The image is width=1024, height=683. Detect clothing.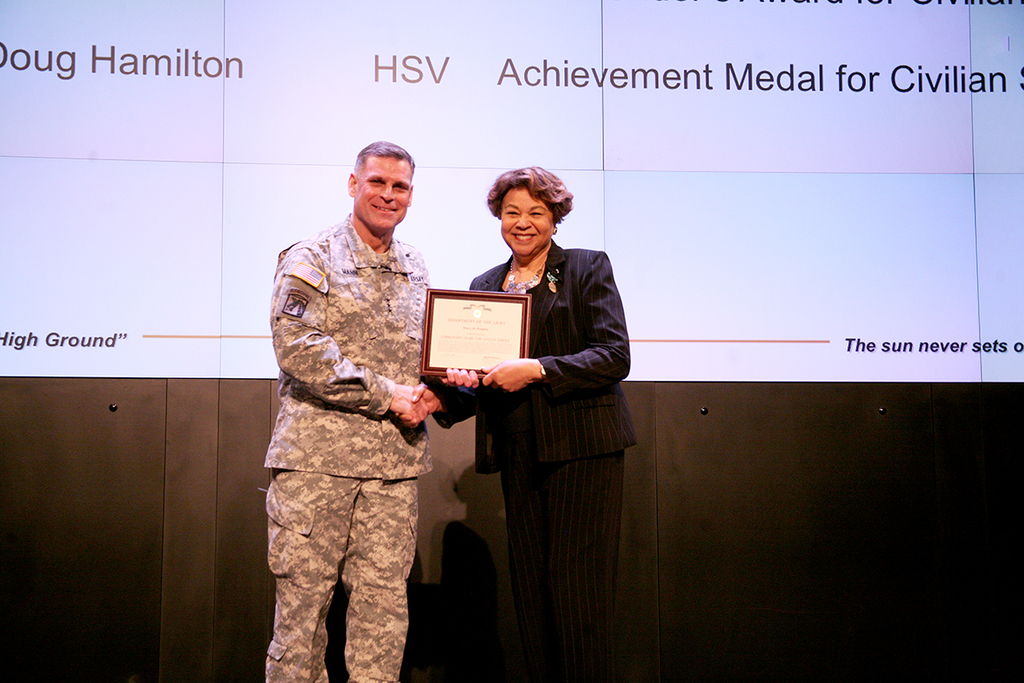
Detection: [449, 241, 631, 671].
